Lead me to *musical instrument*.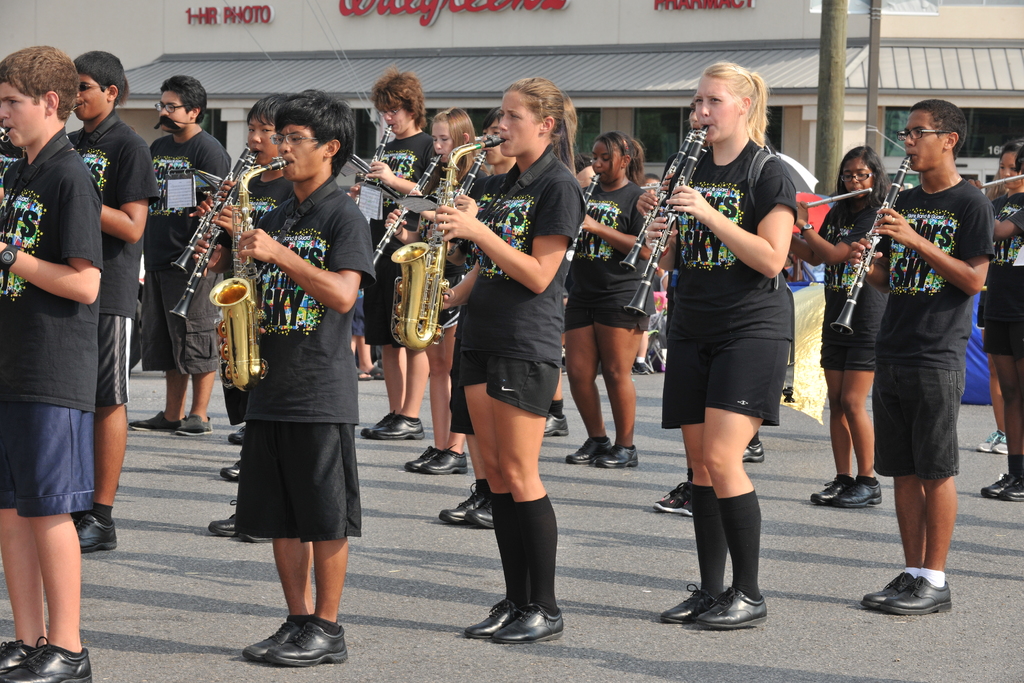
Lead to <box>980,170,1023,194</box>.
